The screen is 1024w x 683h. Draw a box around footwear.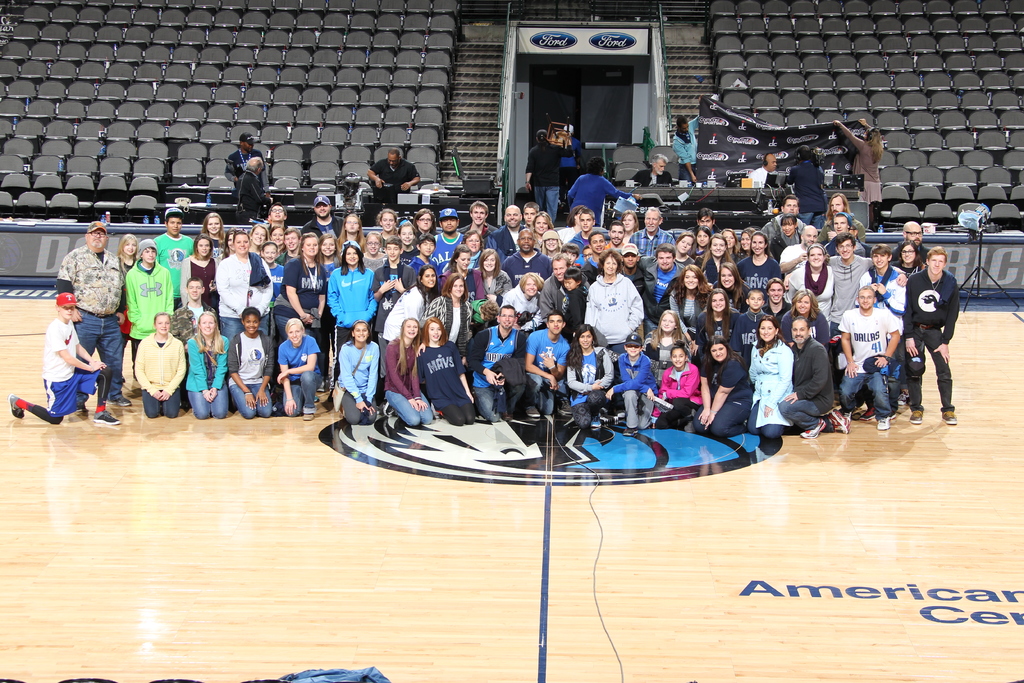
bbox(229, 397, 240, 413).
